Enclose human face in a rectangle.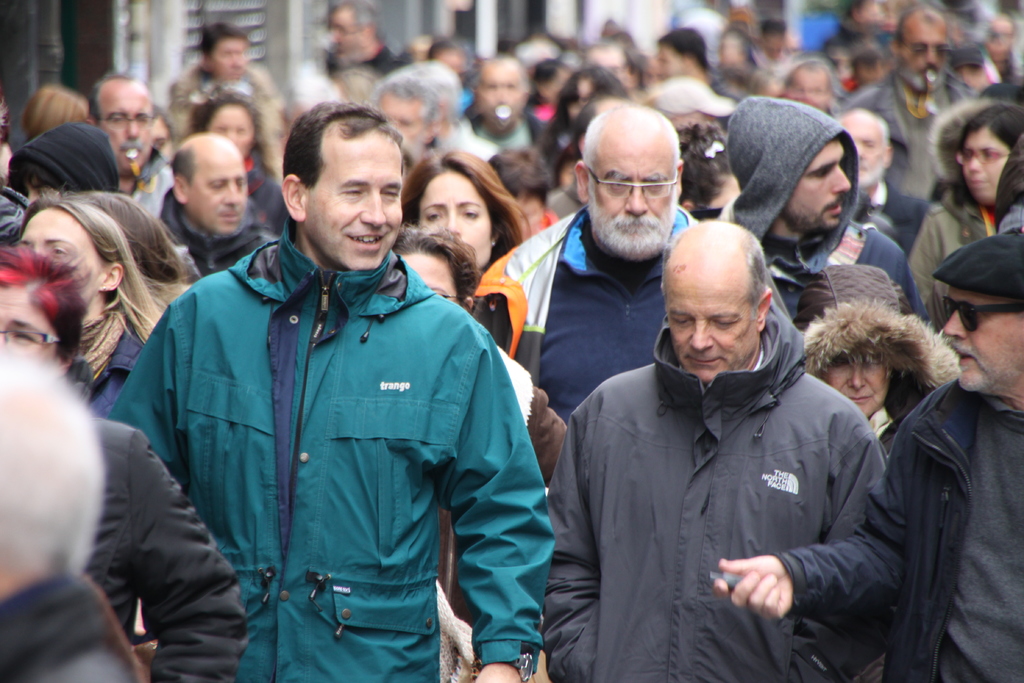
783:134:856:234.
